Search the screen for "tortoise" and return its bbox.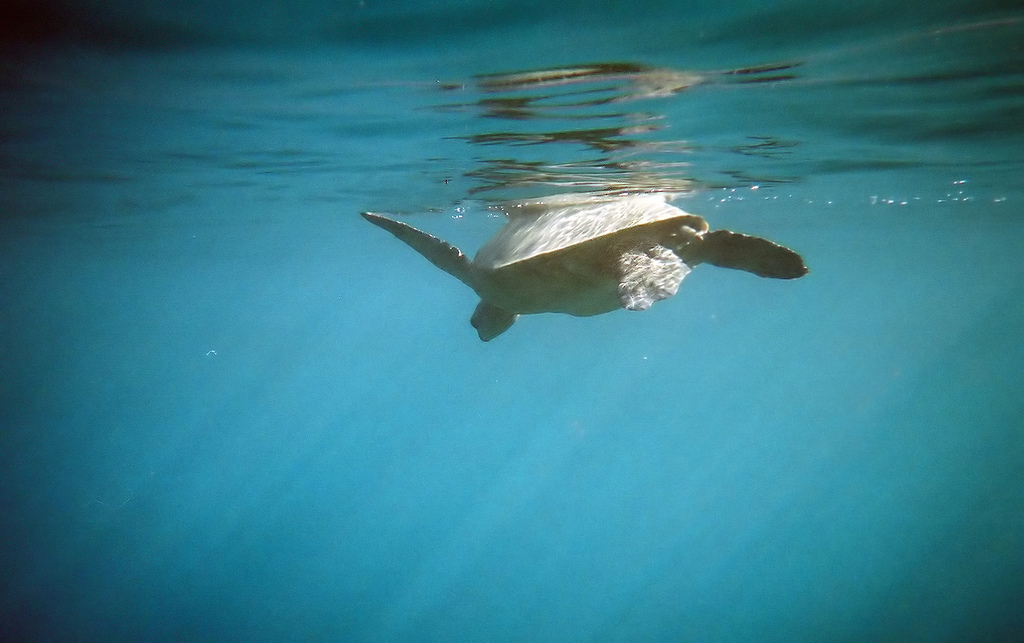
Found: 358,190,810,341.
